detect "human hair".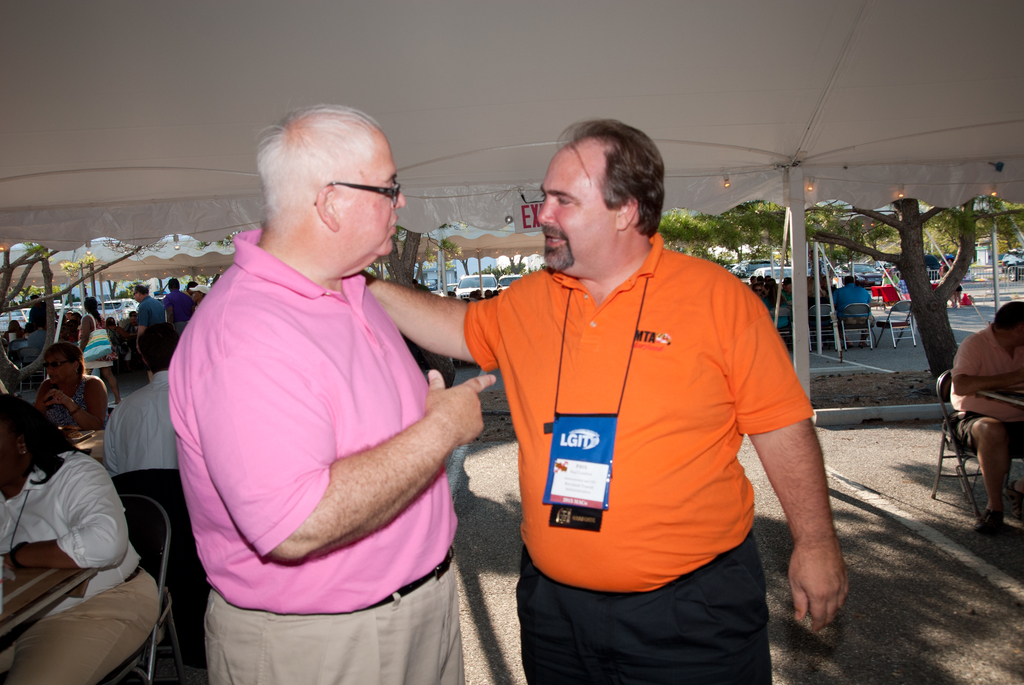
Detected at detection(447, 291, 456, 296).
